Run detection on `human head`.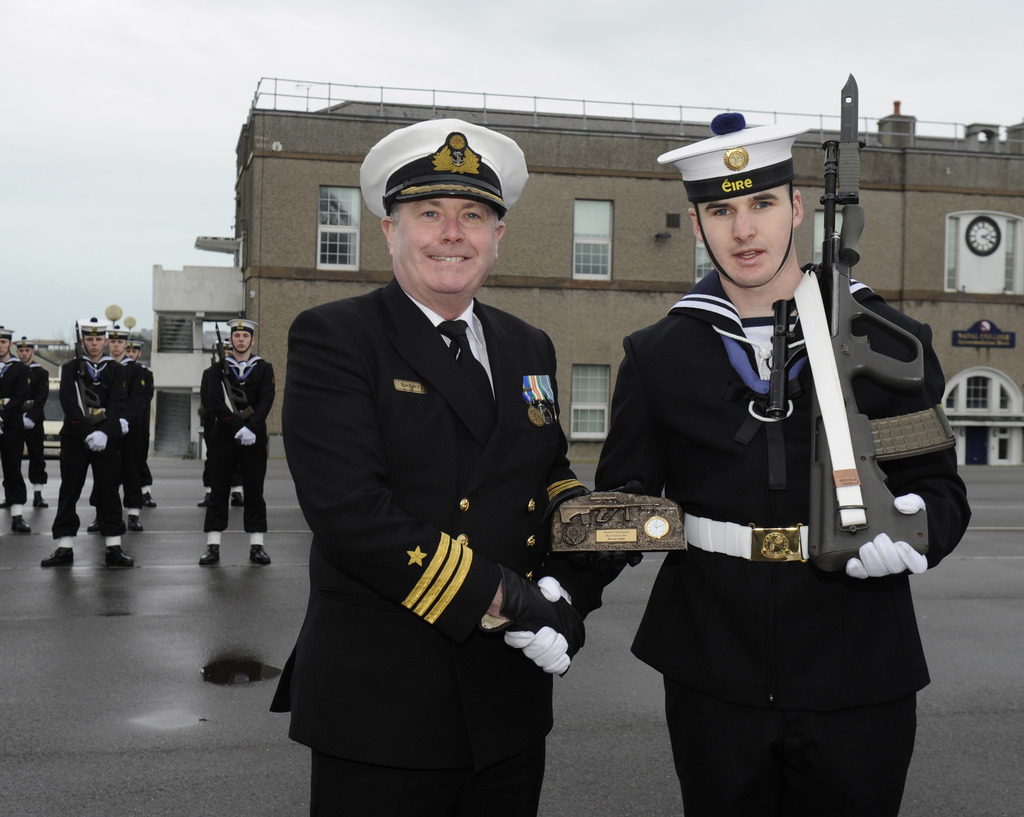
Result: Rect(16, 334, 36, 365).
